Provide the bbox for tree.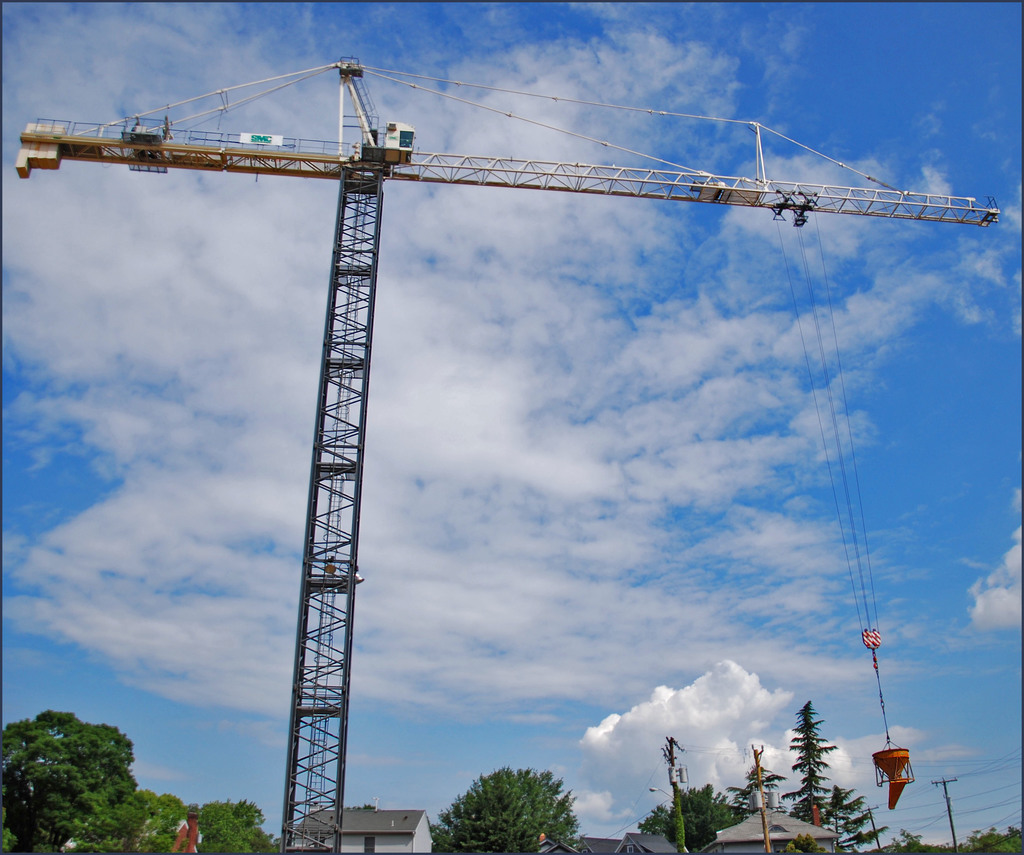
crop(12, 697, 139, 843).
